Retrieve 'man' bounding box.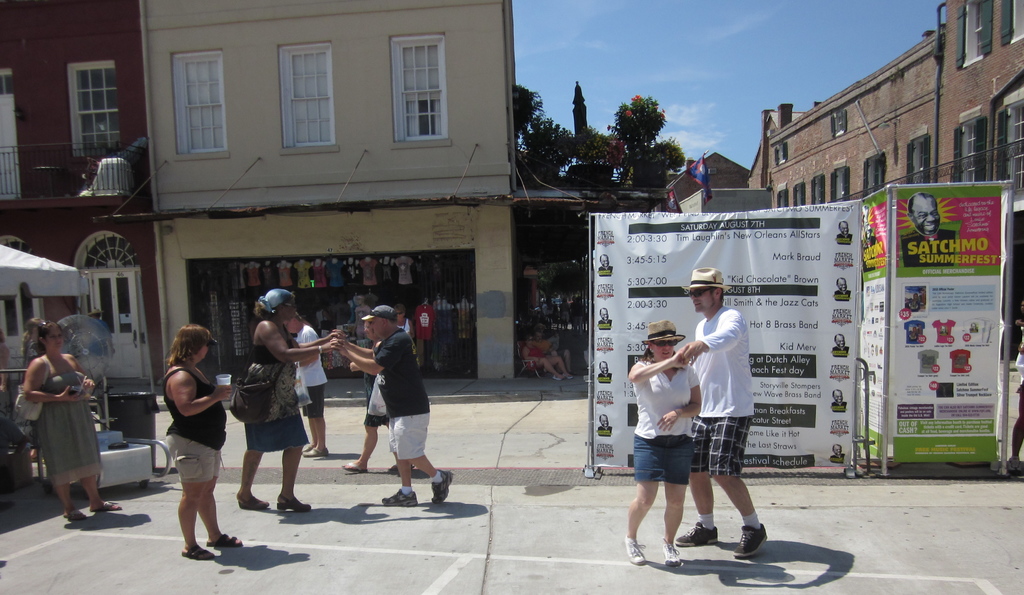
Bounding box: bbox=(833, 275, 852, 302).
